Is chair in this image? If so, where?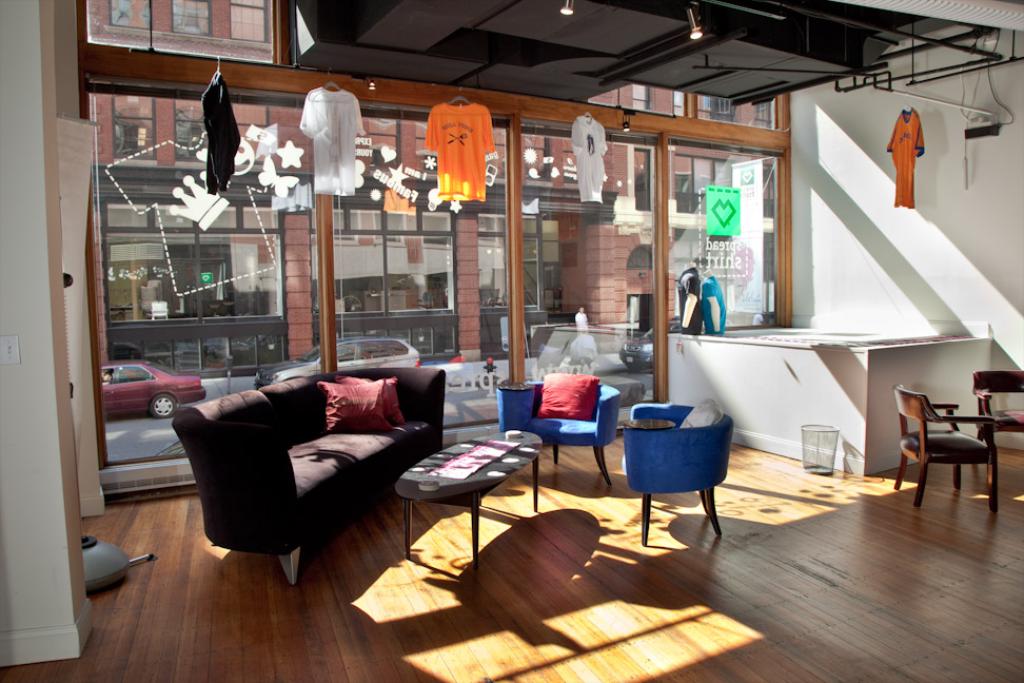
Yes, at (972,368,1023,475).
